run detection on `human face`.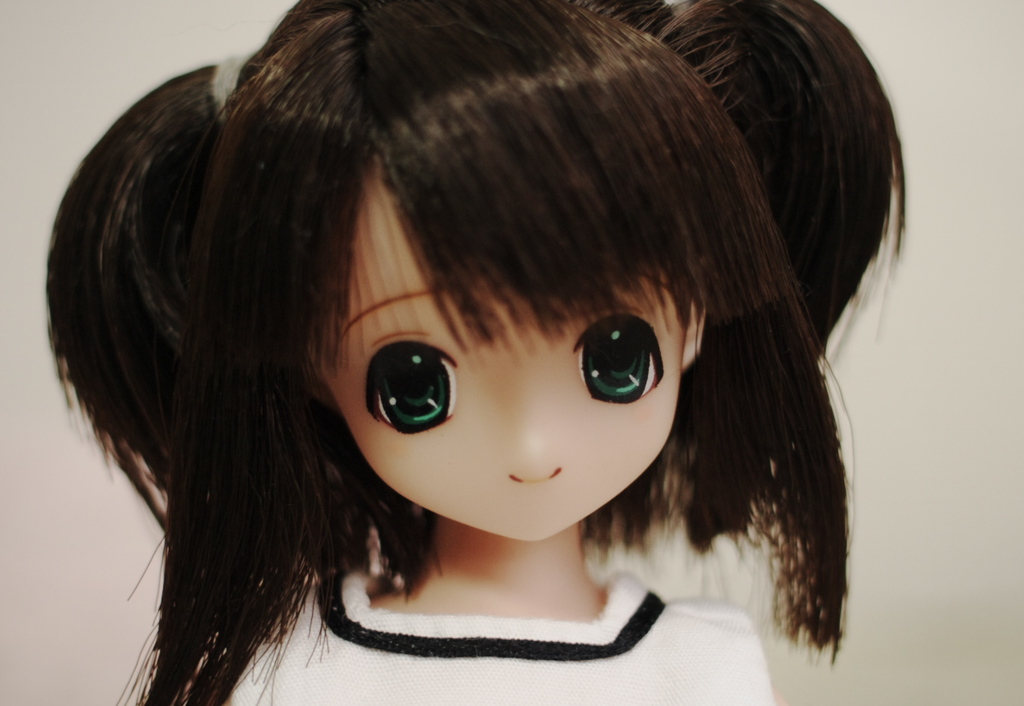
Result: Rect(294, 146, 703, 535).
